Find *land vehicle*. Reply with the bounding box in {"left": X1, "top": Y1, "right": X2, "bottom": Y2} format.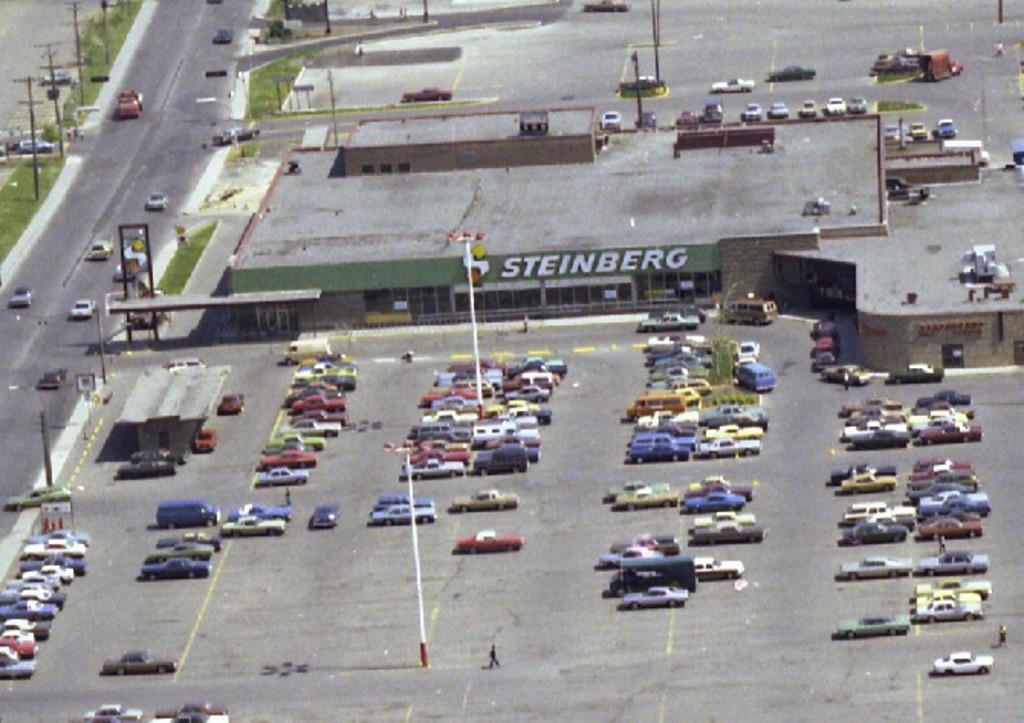
{"left": 885, "top": 358, "right": 945, "bottom": 387}.
